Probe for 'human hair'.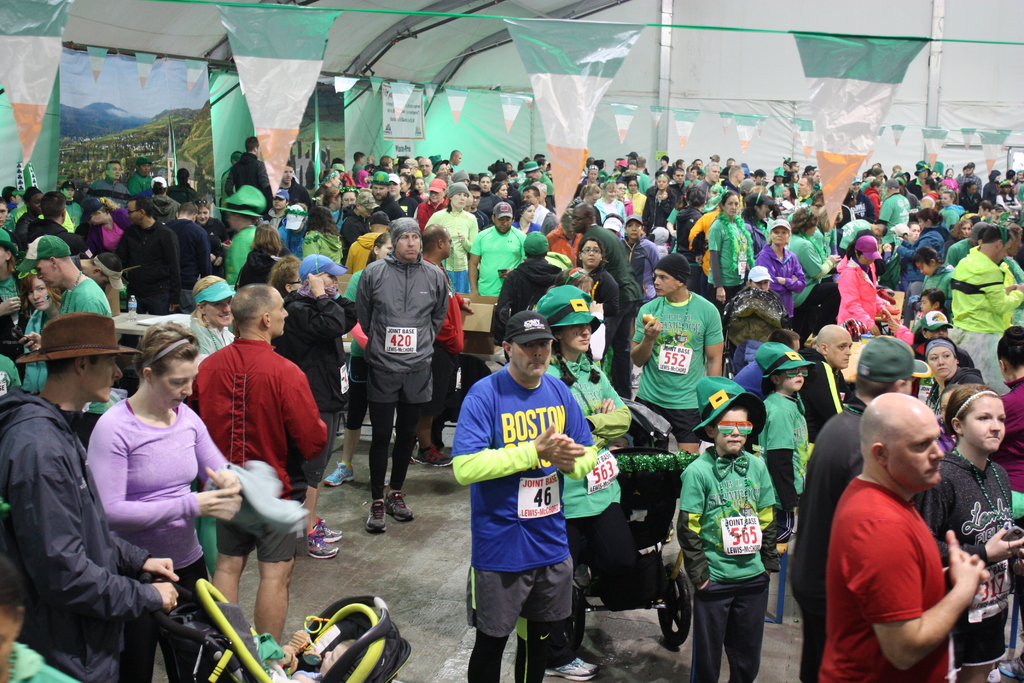
Probe result: rect(950, 383, 1003, 434).
